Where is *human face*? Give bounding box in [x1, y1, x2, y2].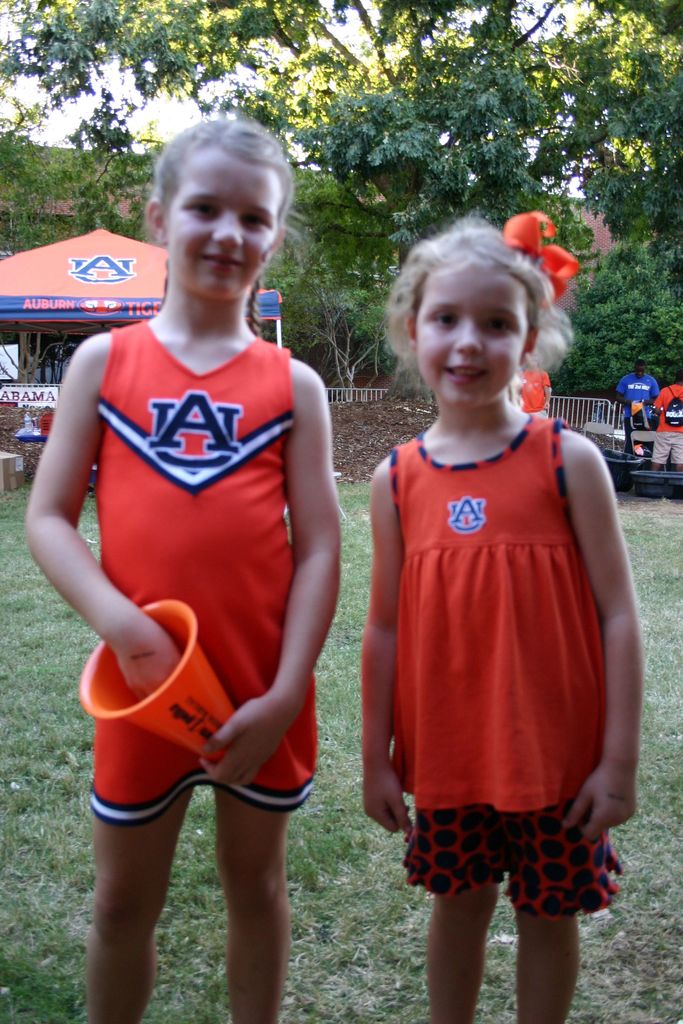
[417, 255, 523, 410].
